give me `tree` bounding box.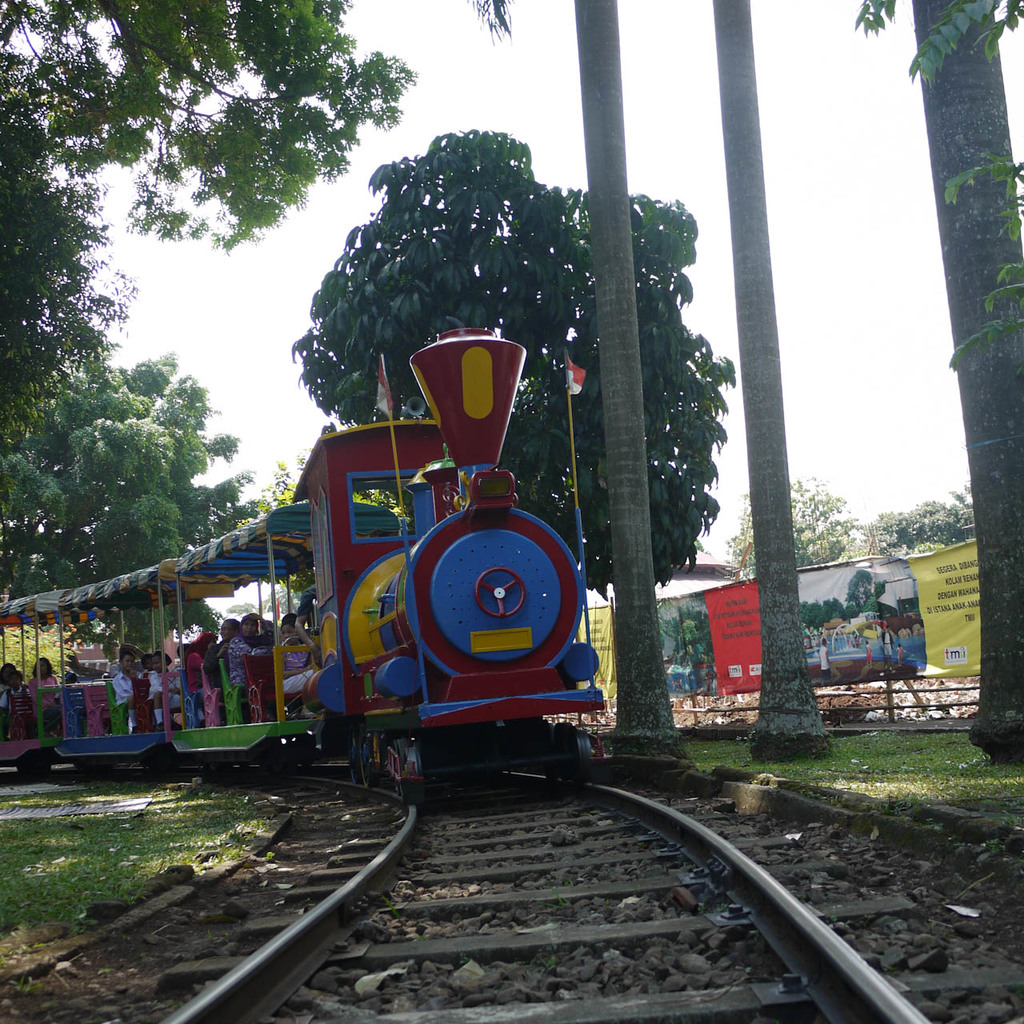
0/0/413/255.
